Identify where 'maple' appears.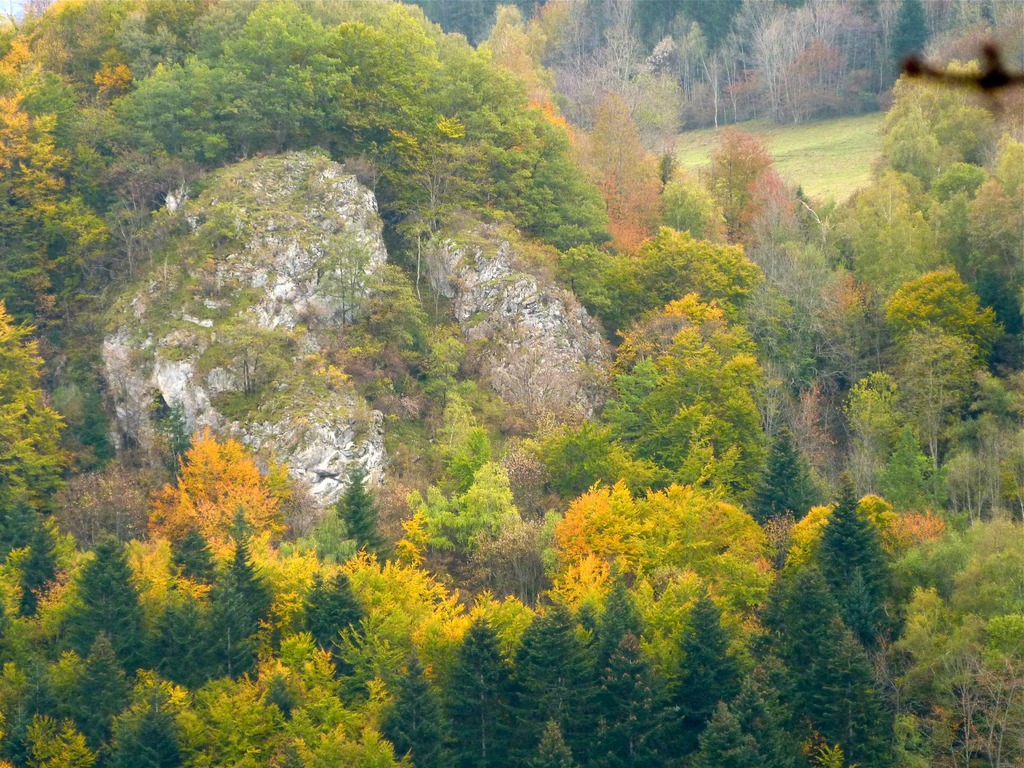
Appears at 860, 2, 920, 101.
